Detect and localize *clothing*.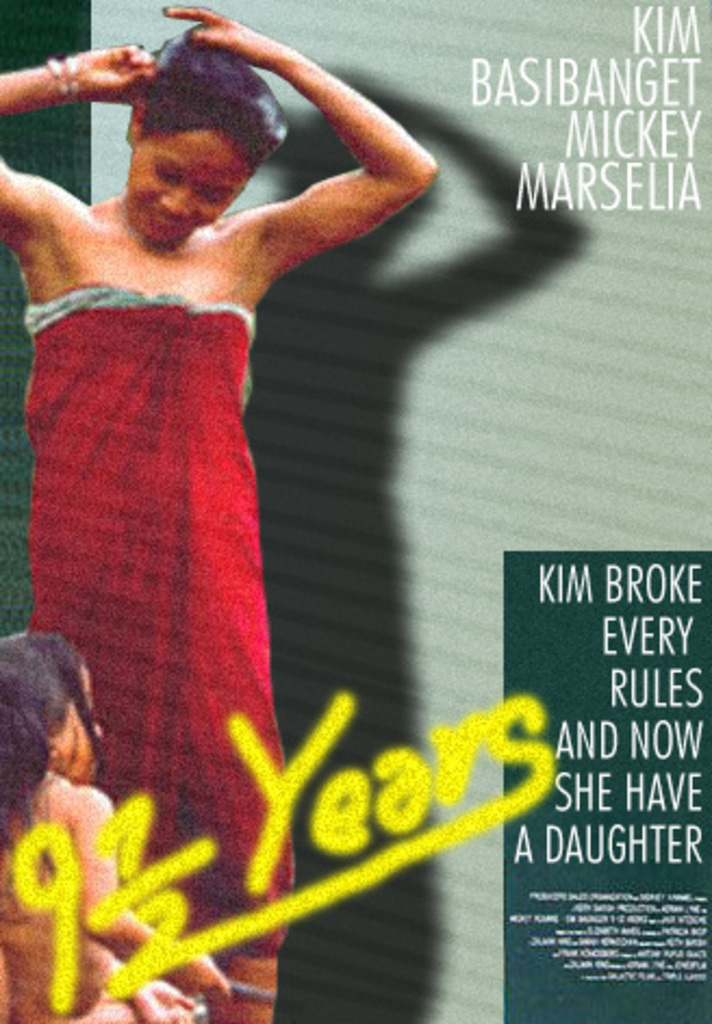
Localized at [0,742,178,1022].
